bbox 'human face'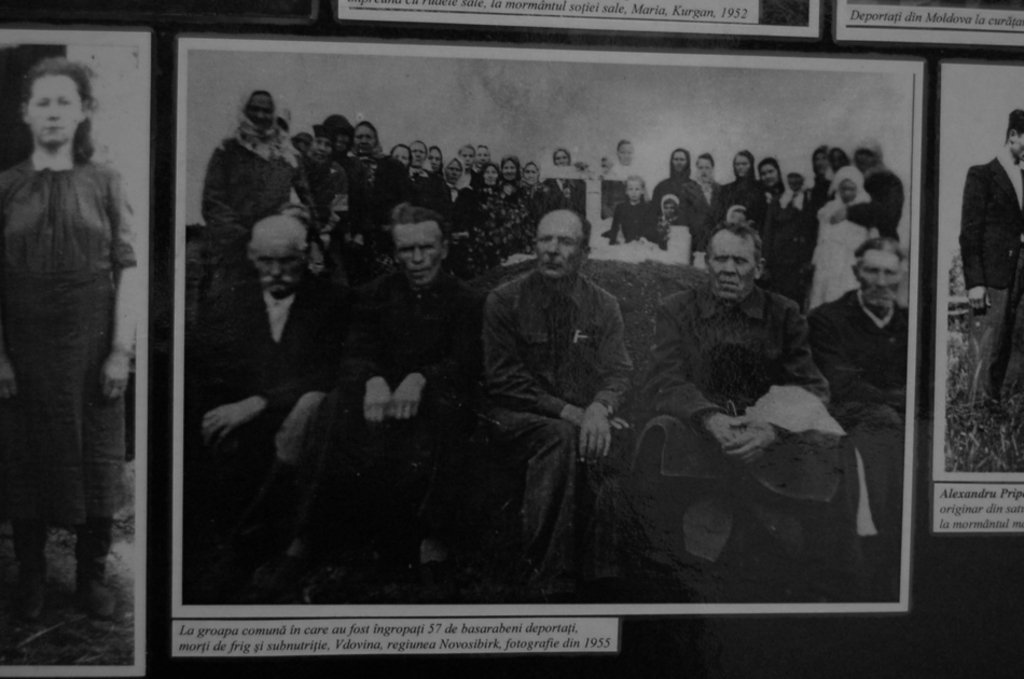
Rect(840, 180, 857, 204)
